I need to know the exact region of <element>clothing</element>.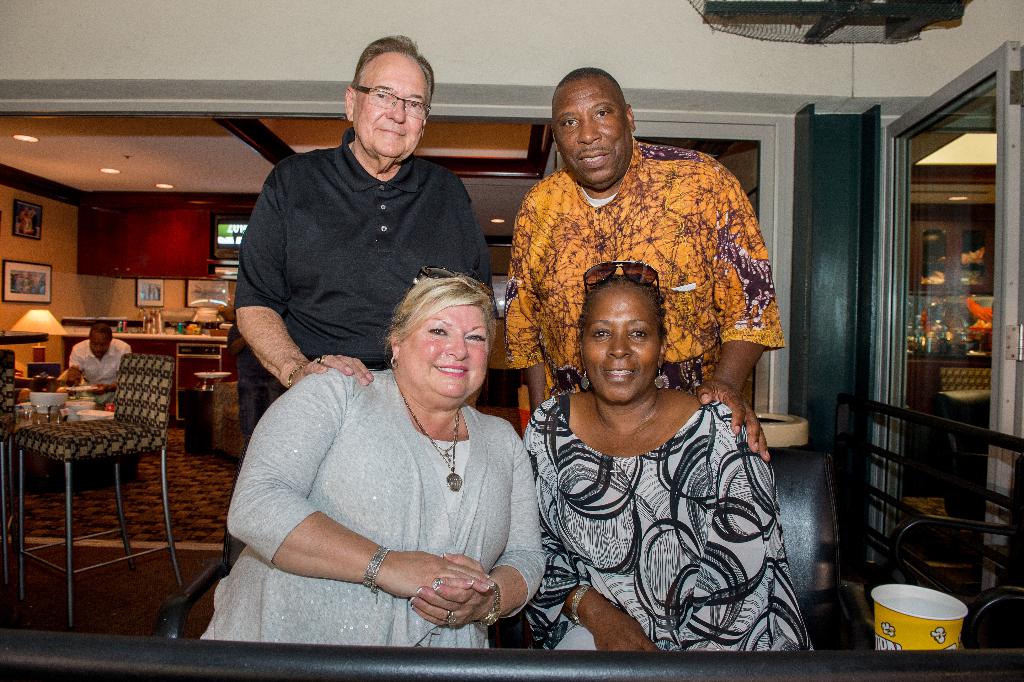
Region: select_region(200, 369, 542, 653).
